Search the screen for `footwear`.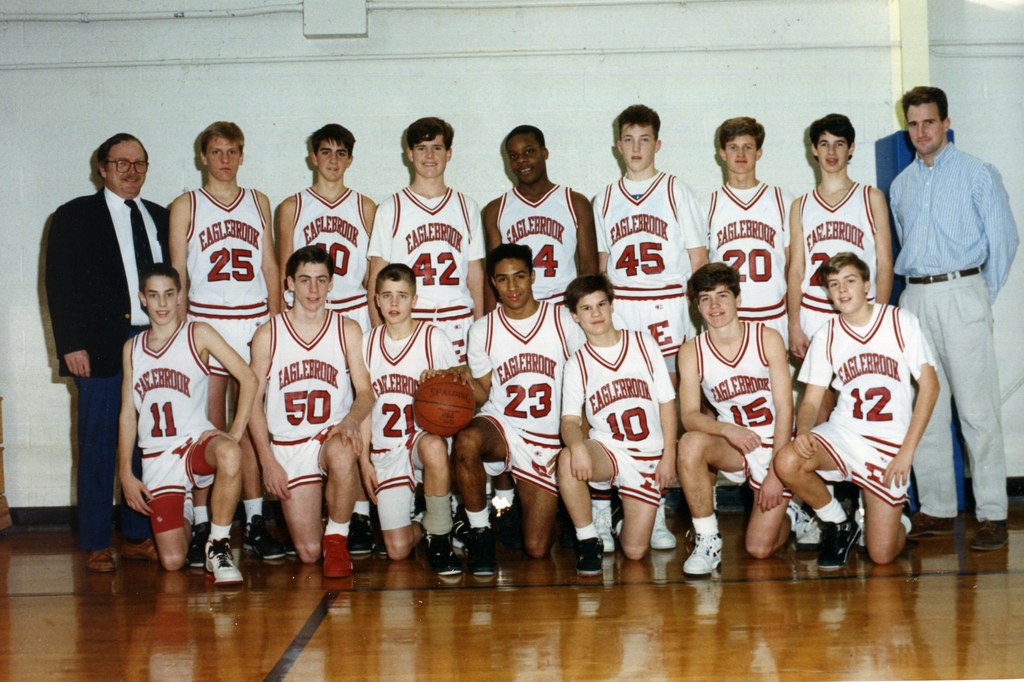
Found at pyautogui.locateOnScreen(902, 492, 923, 535).
